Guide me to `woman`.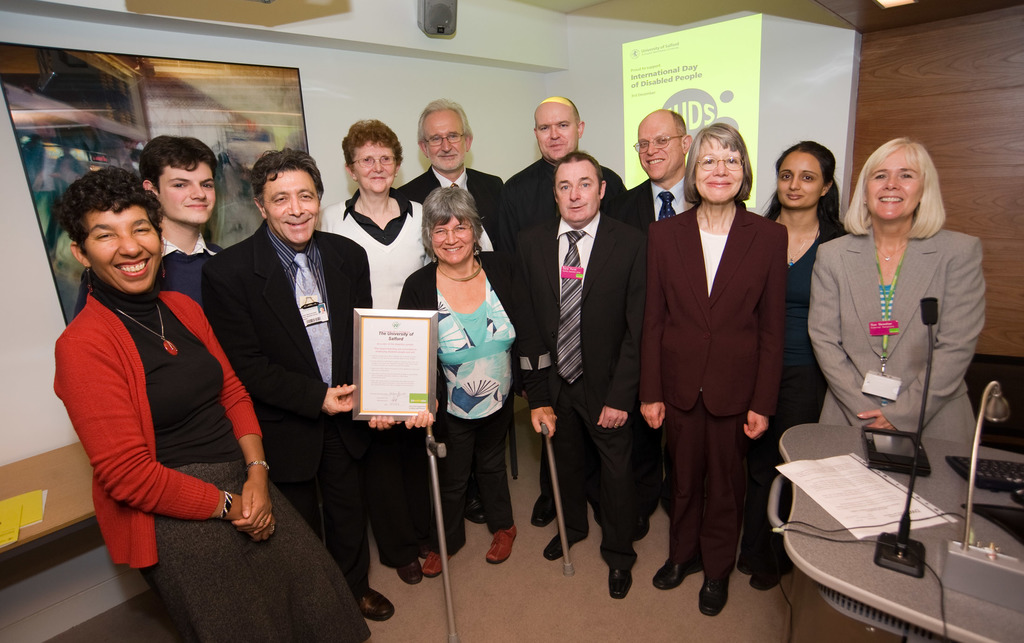
Guidance: bbox=[319, 117, 435, 585].
